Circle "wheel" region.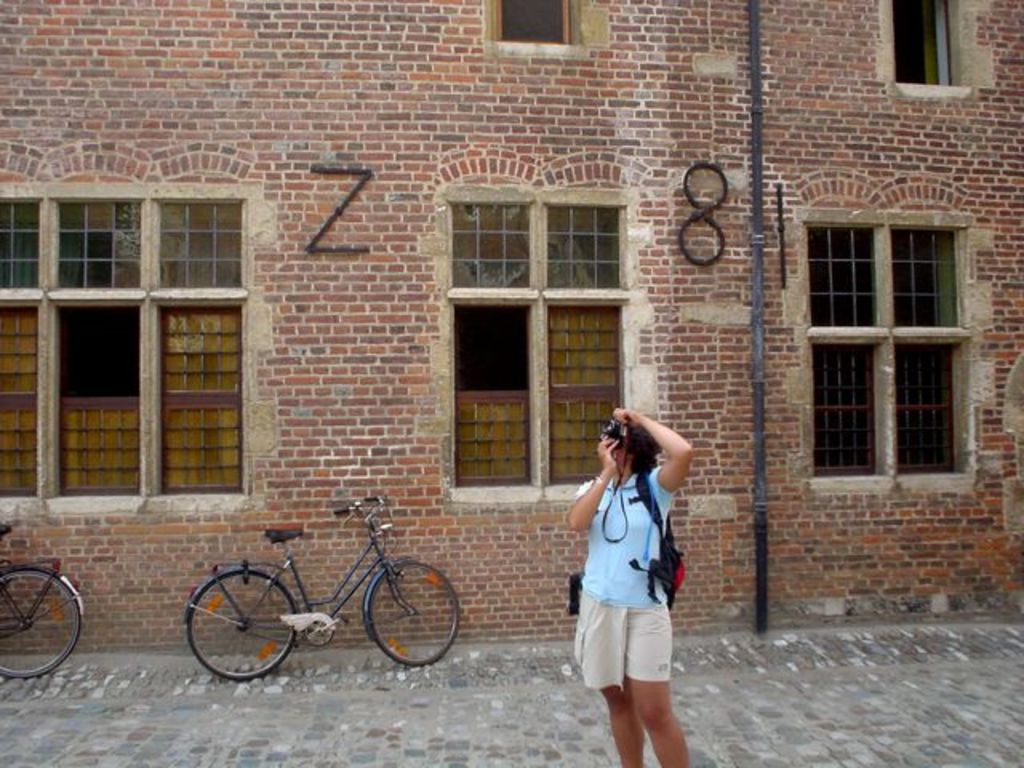
Region: 178, 562, 312, 688.
